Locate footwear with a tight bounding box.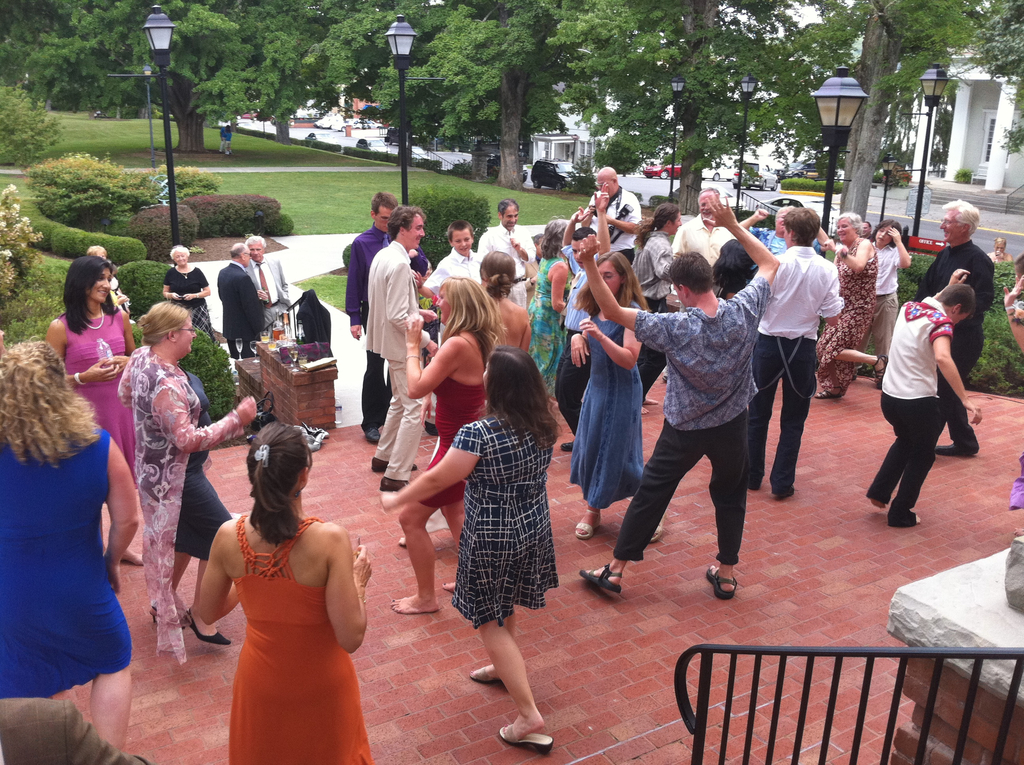
x1=147, y1=610, x2=195, y2=631.
